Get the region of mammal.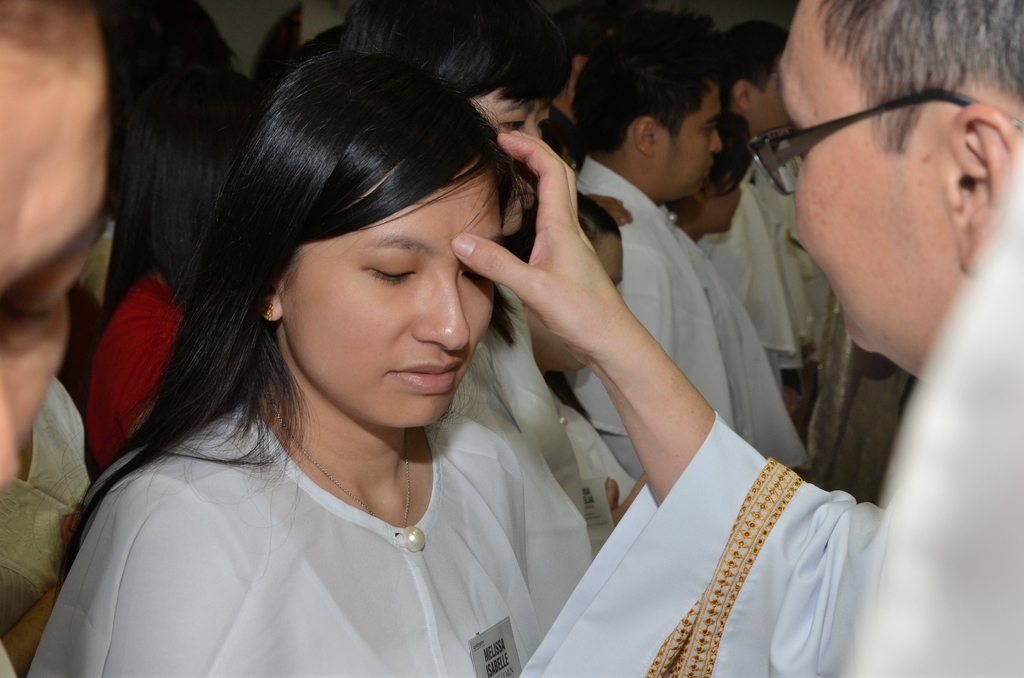
{"x1": 700, "y1": 26, "x2": 844, "y2": 373}.
